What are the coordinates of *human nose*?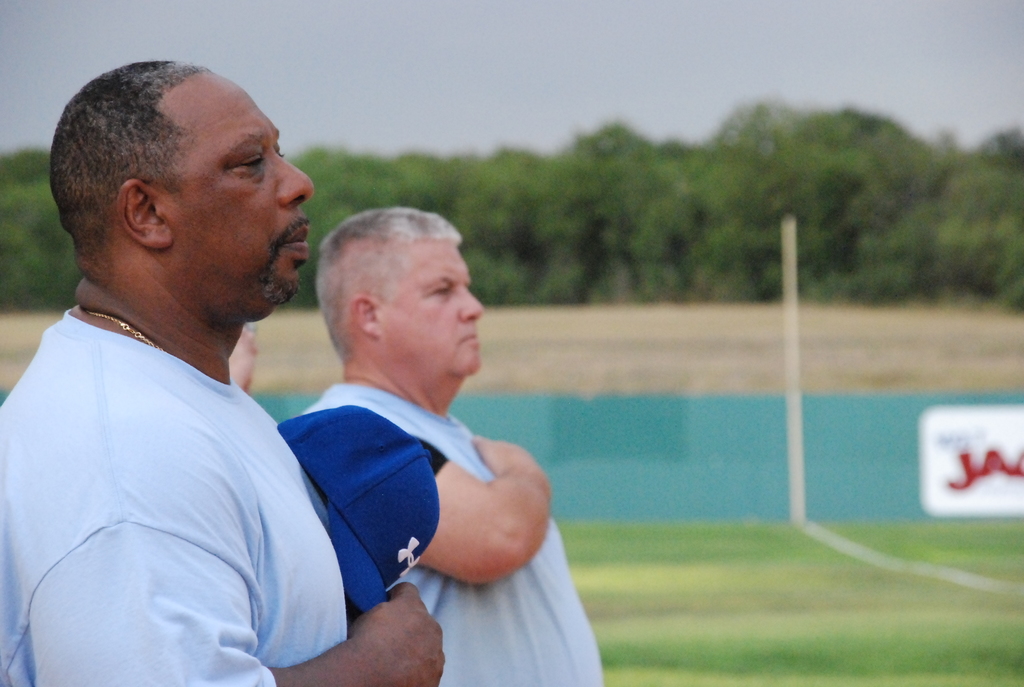
{"left": 276, "top": 148, "right": 314, "bottom": 205}.
